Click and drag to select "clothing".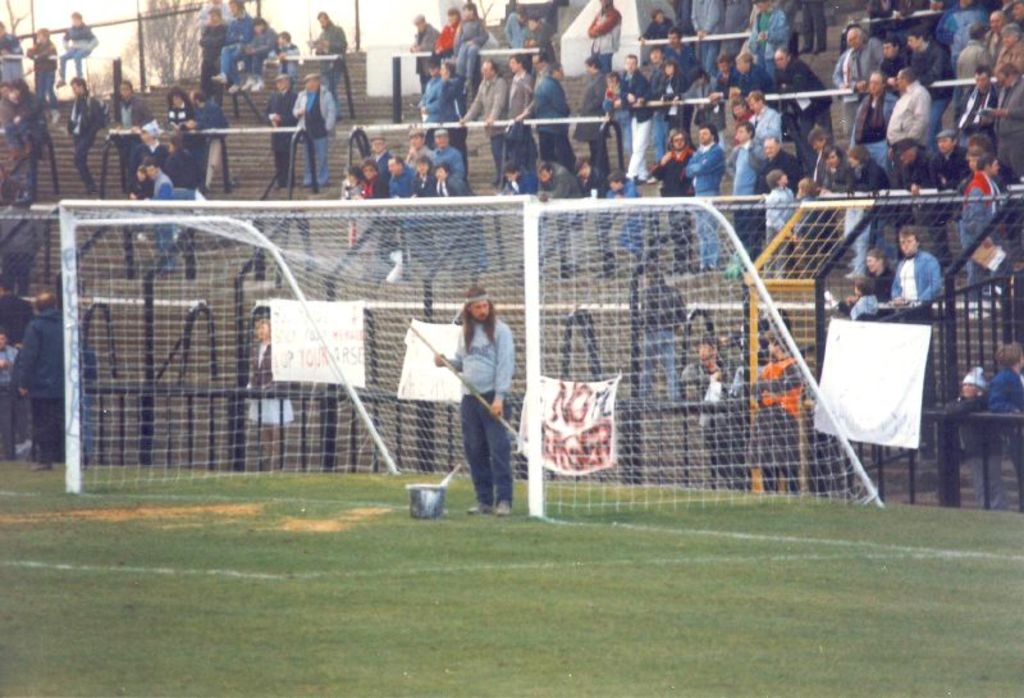
Selection: 197, 19, 228, 91.
